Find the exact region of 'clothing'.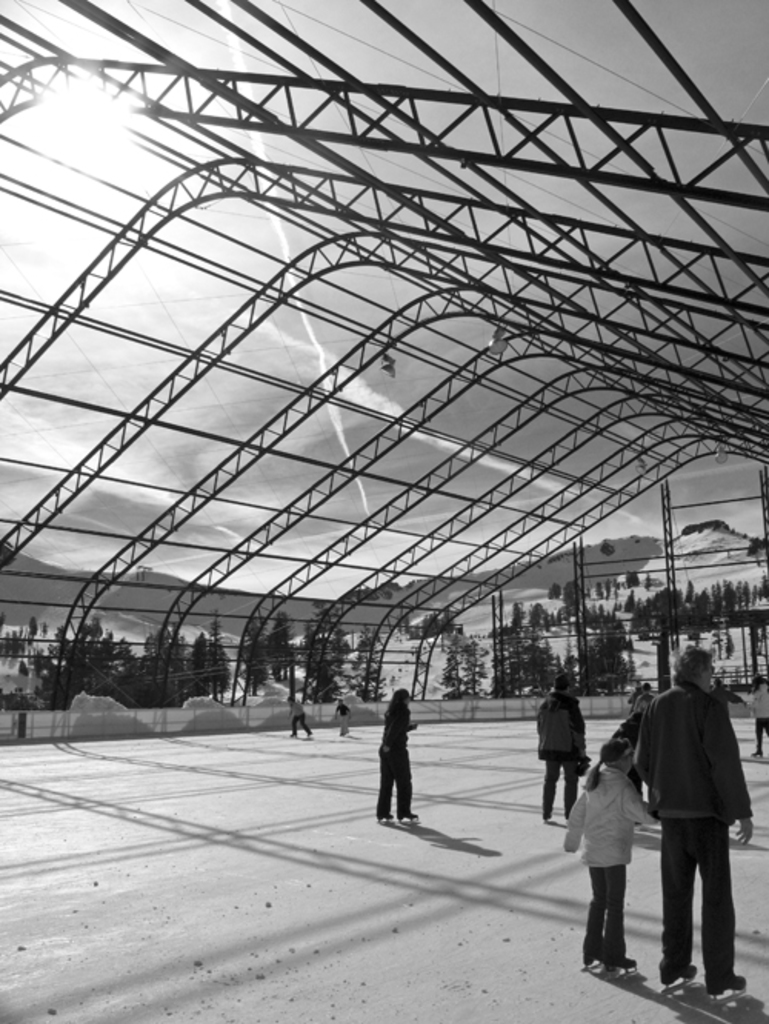
Exact region: 546:698:583:843.
